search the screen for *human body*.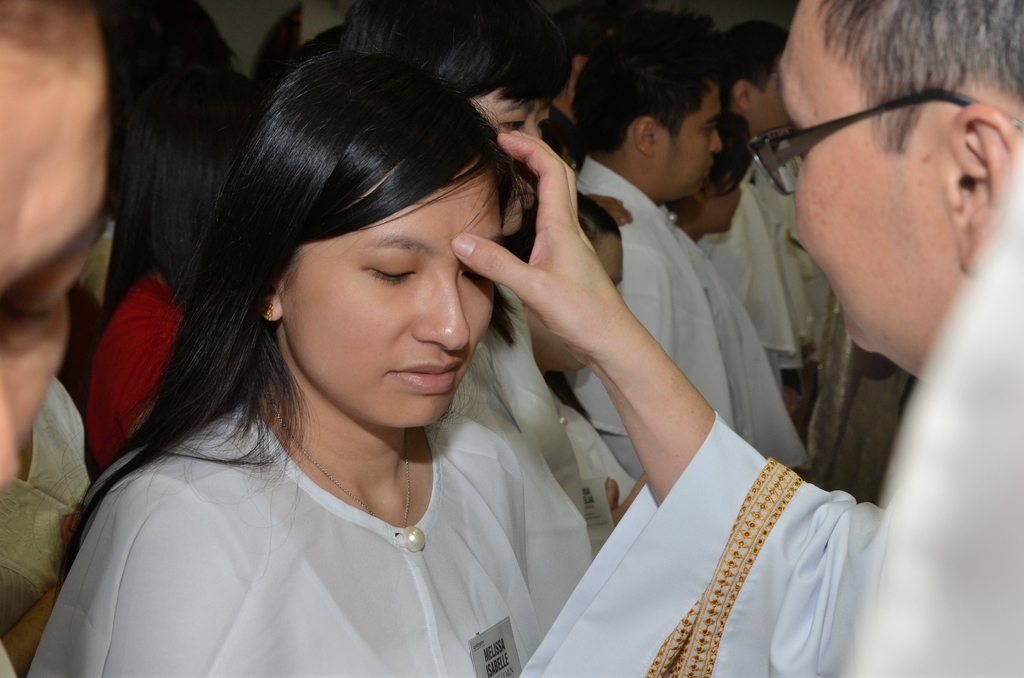
Found at 572 157 808 478.
